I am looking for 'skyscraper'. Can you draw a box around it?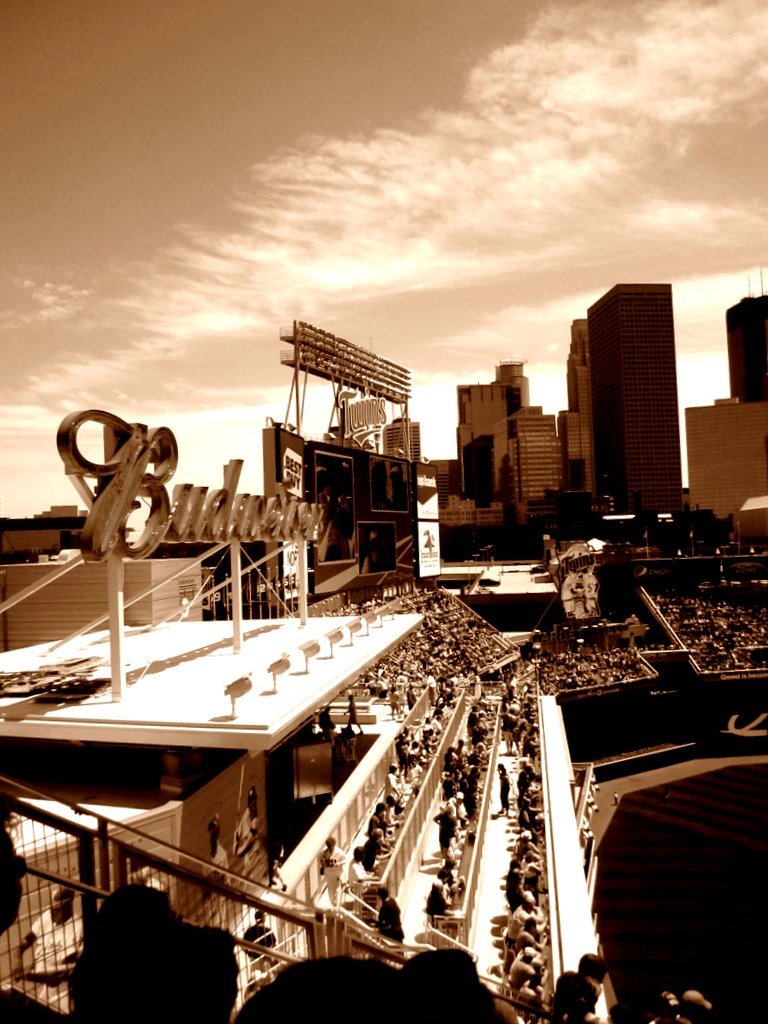
Sure, the bounding box is x1=438 y1=360 x2=540 y2=505.
